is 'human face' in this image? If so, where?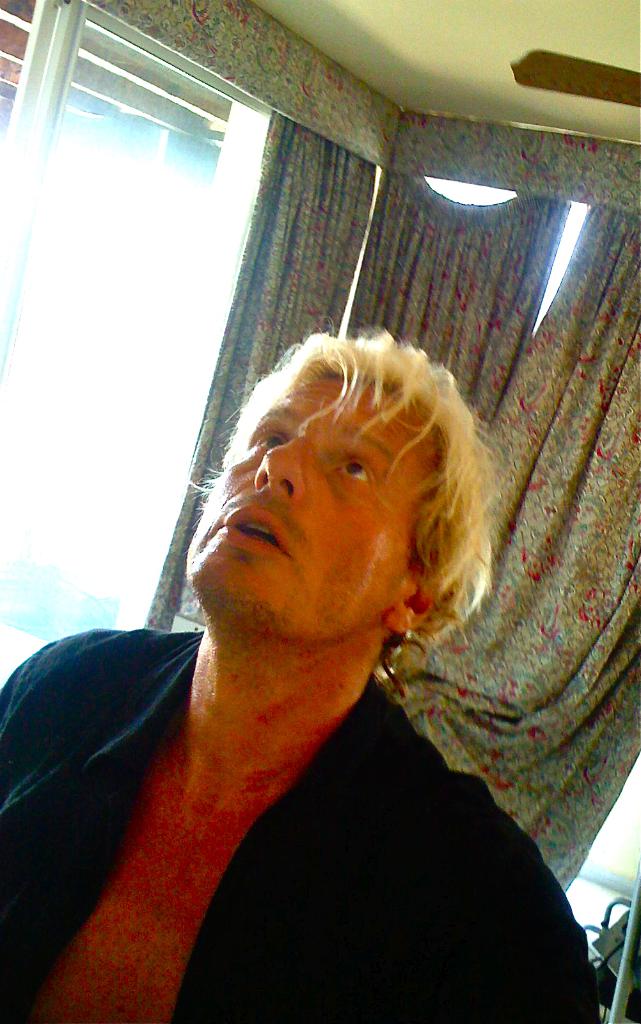
Yes, at [left=180, top=363, right=432, bottom=616].
